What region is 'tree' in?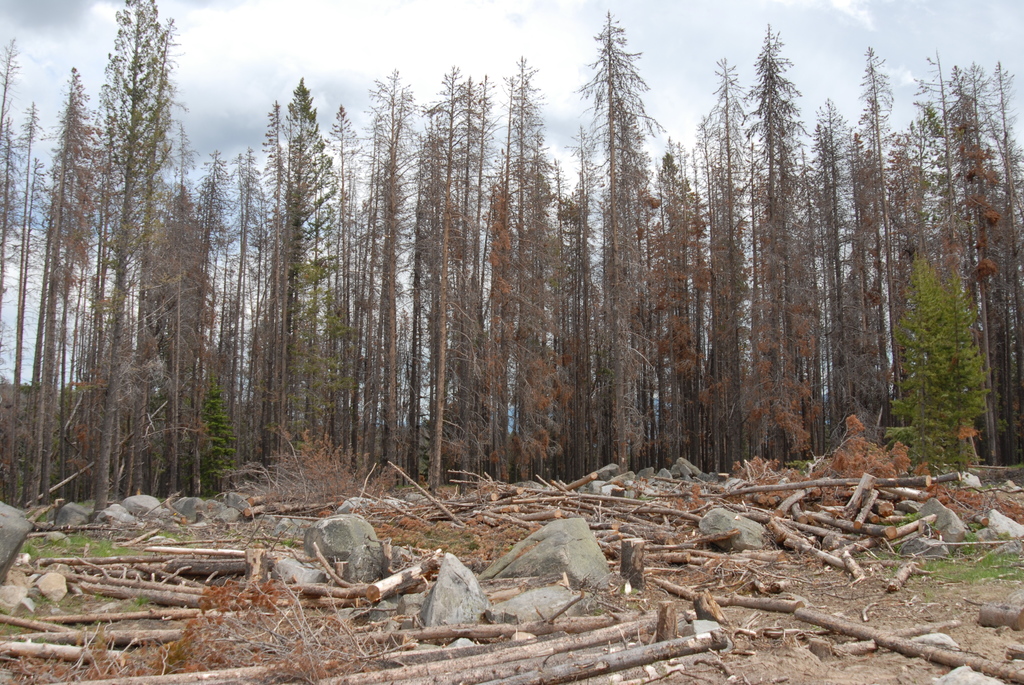
(0,38,16,469).
